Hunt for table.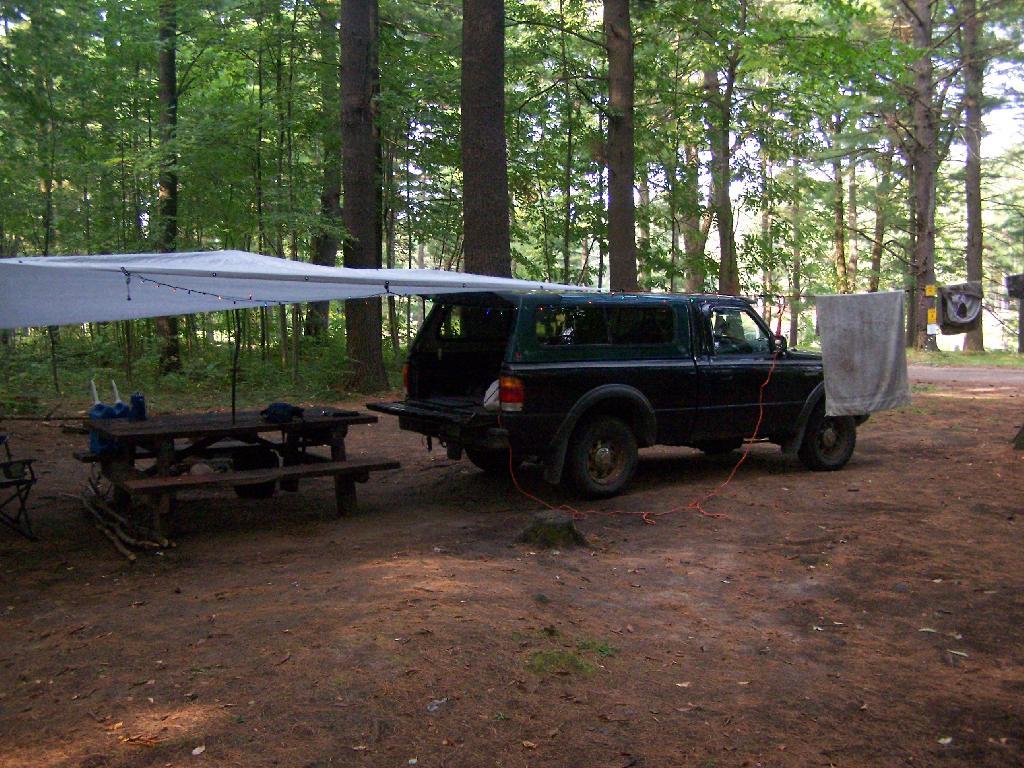
Hunted down at BBox(61, 397, 418, 527).
